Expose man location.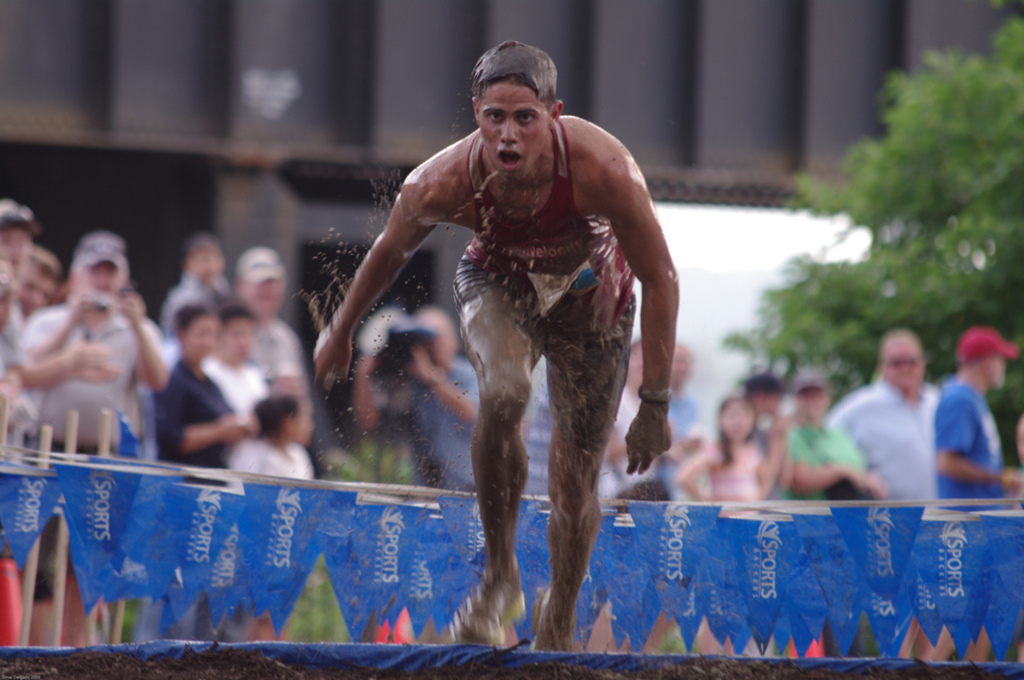
Exposed at (26, 231, 178, 650).
